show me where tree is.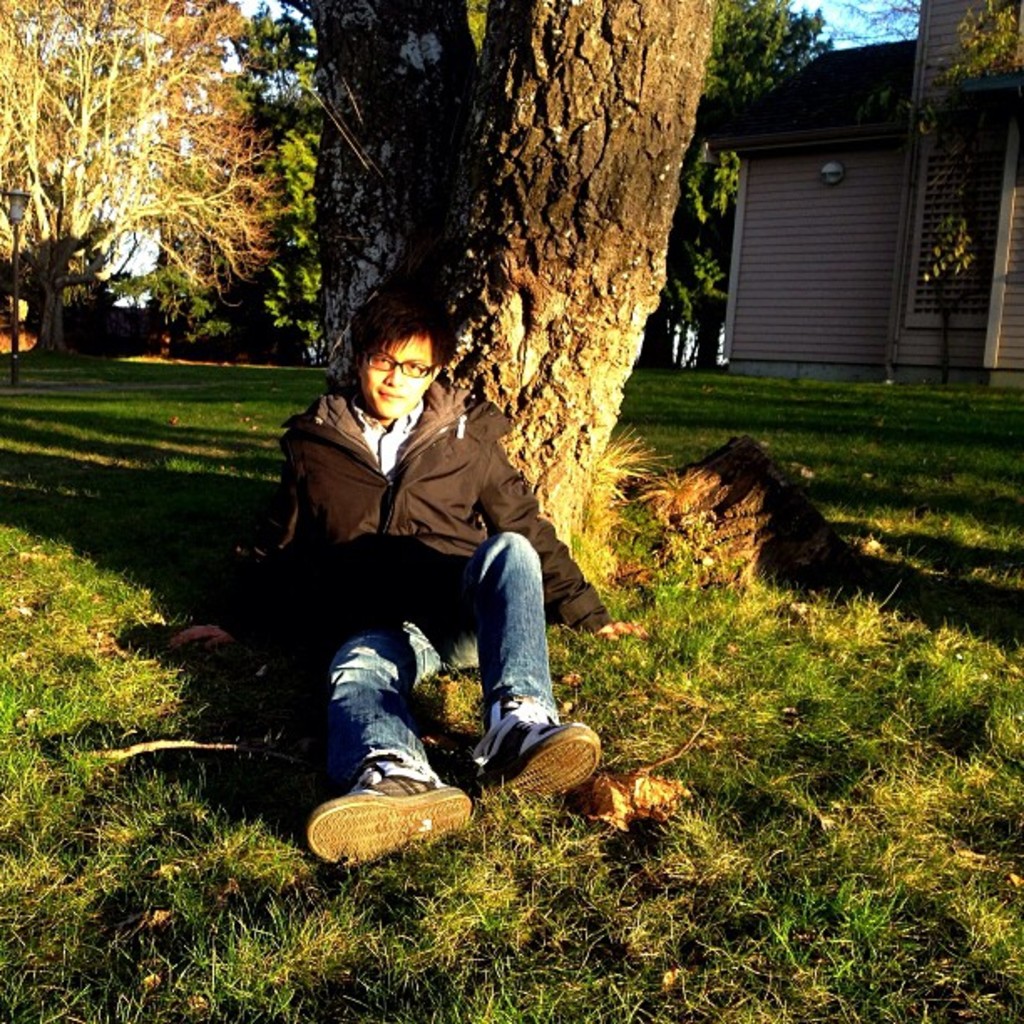
tree is at [x1=713, y1=0, x2=1022, y2=310].
